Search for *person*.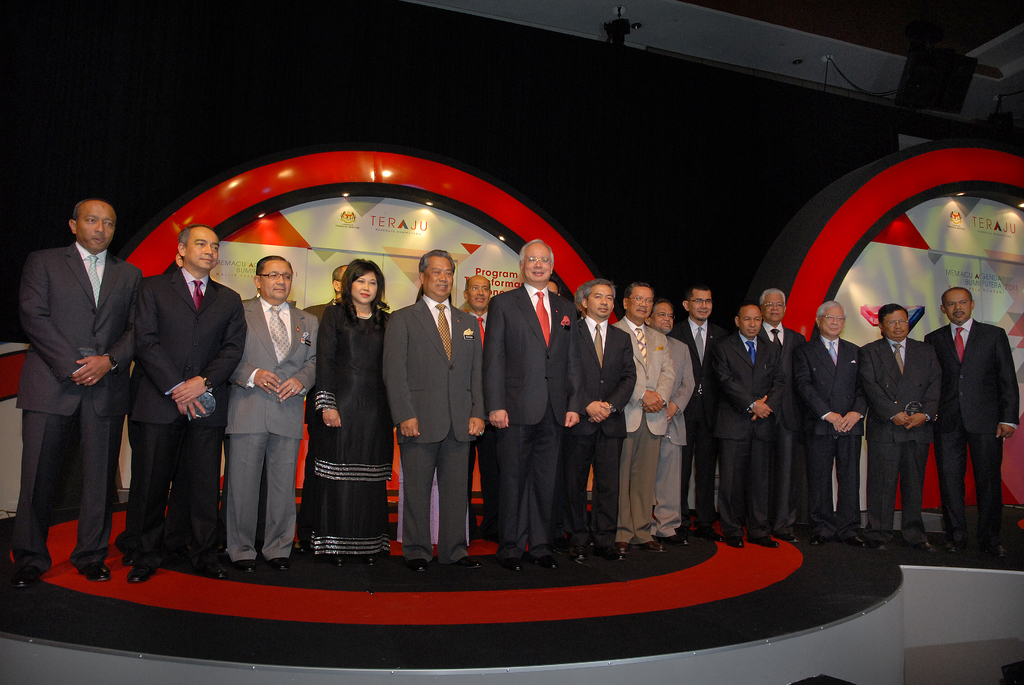
Found at [131, 222, 248, 589].
